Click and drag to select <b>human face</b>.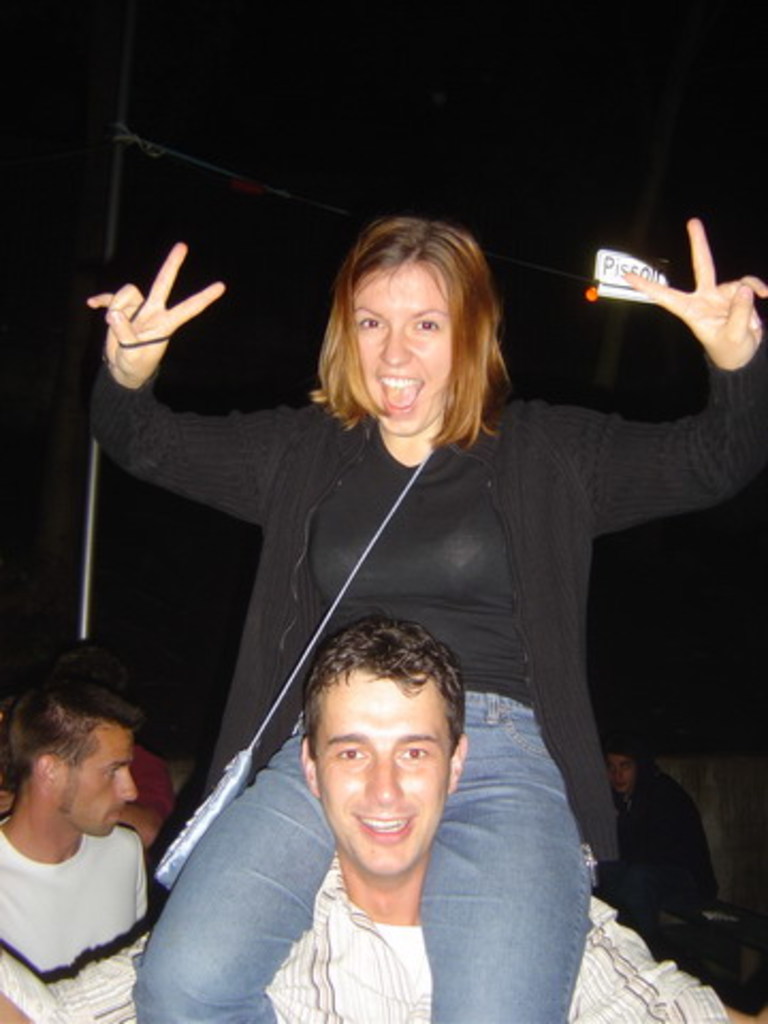
Selection: detection(604, 757, 638, 791).
